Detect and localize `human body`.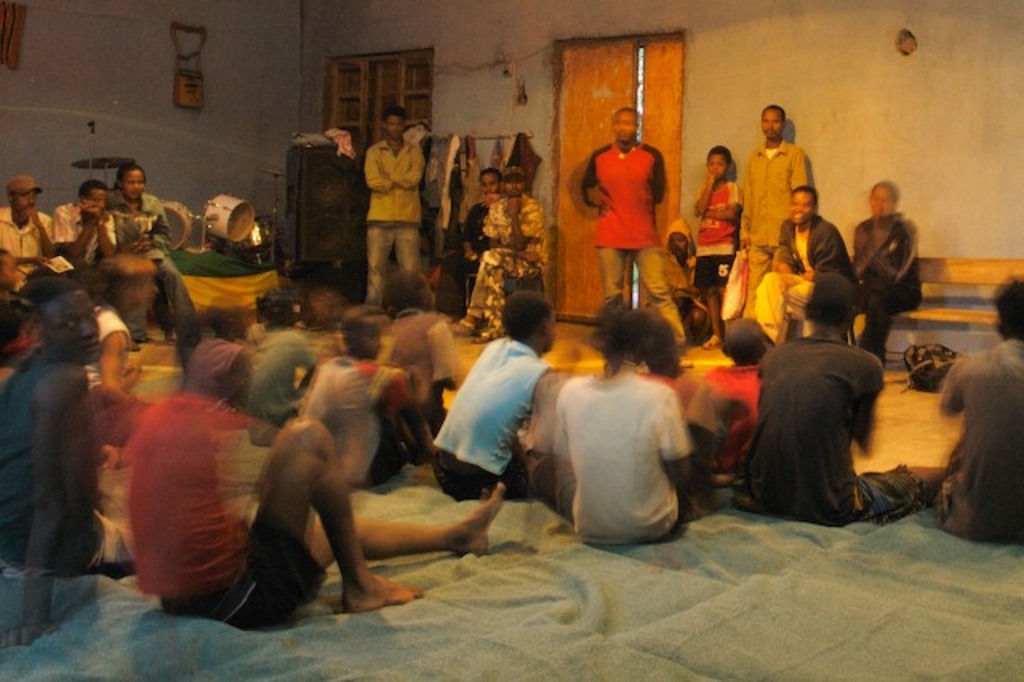
Localized at region(107, 165, 181, 343).
